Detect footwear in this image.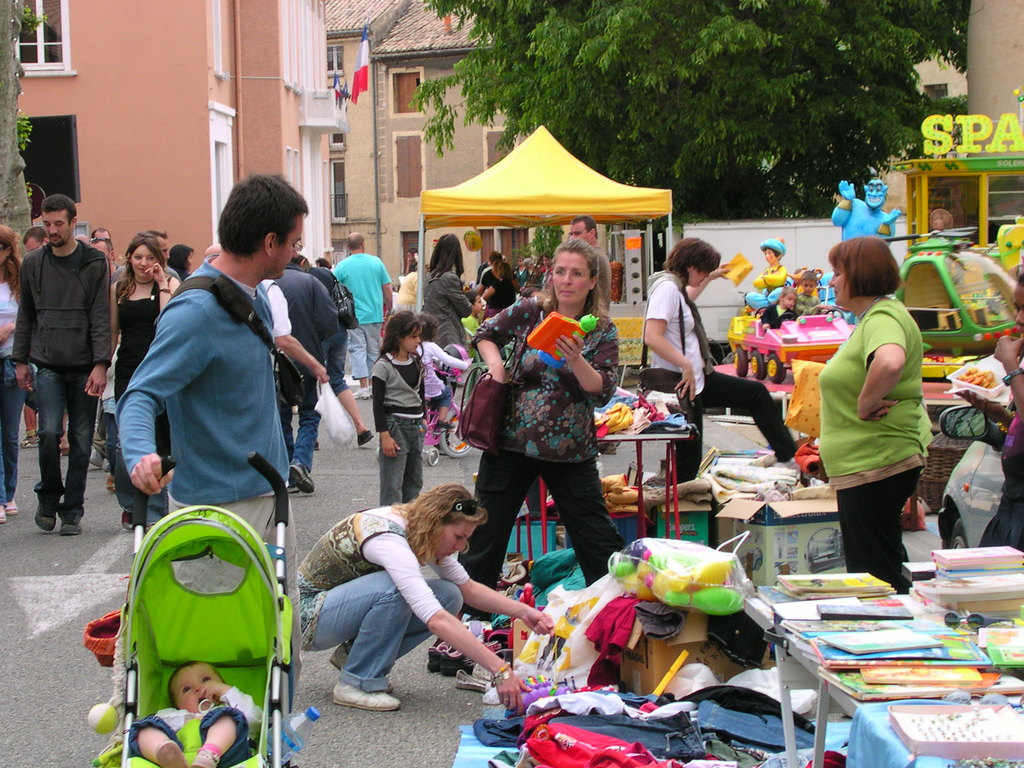
Detection: left=121, top=508, right=136, bottom=527.
